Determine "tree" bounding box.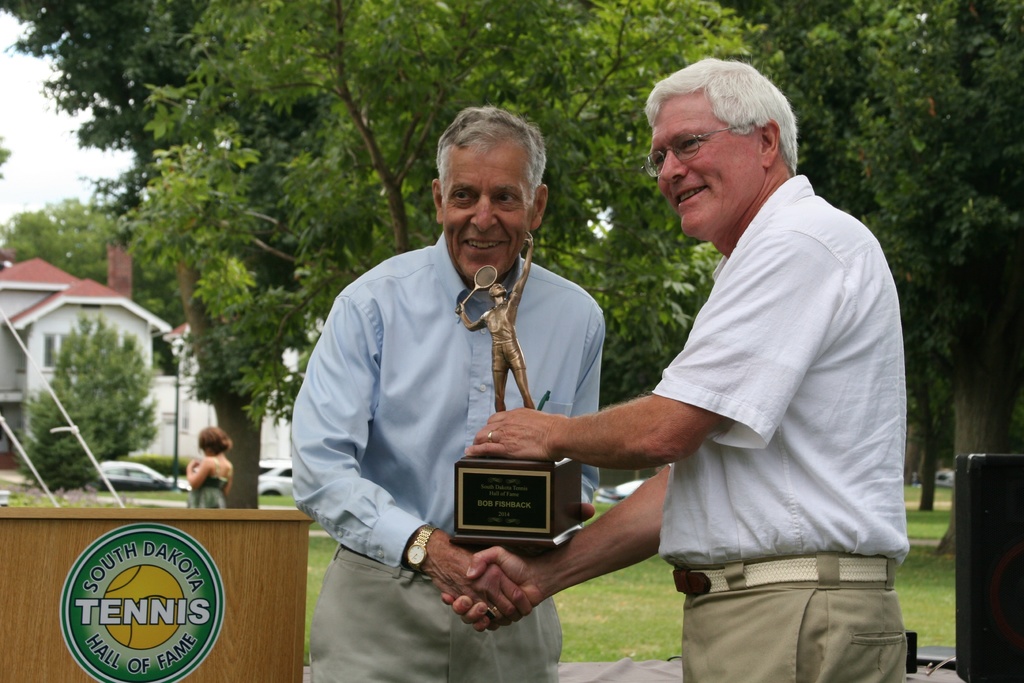
Determined: {"left": 0, "top": 197, "right": 188, "bottom": 325}.
